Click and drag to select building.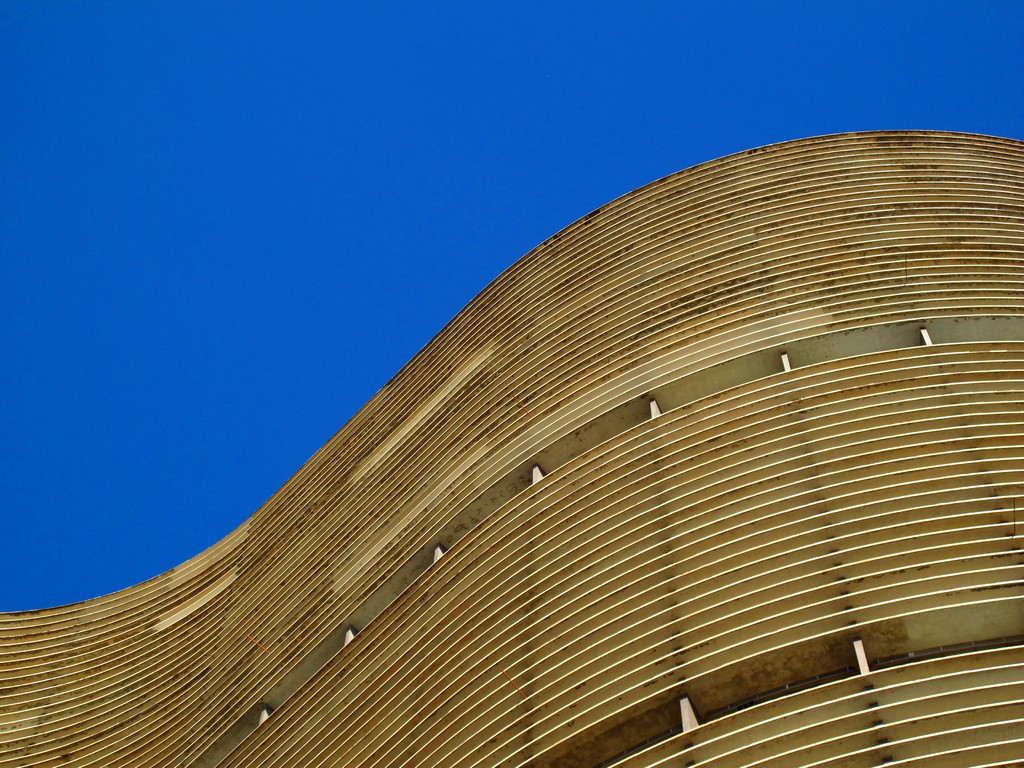
Selection: left=0, top=127, right=1023, bottom=767.
